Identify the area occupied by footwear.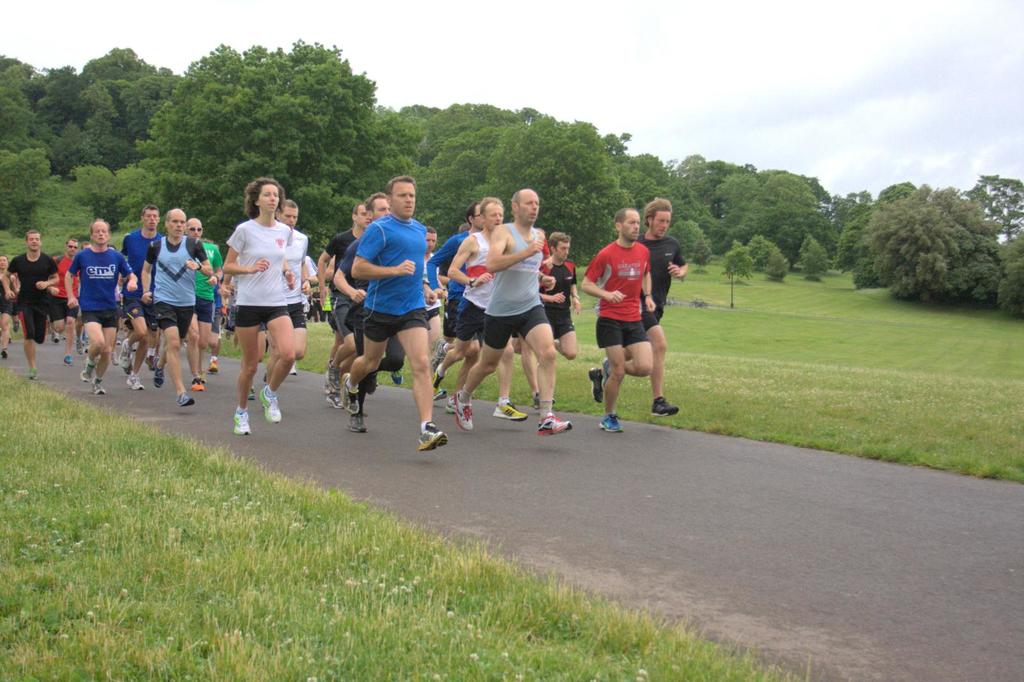
Area: 348:408:369:434.
